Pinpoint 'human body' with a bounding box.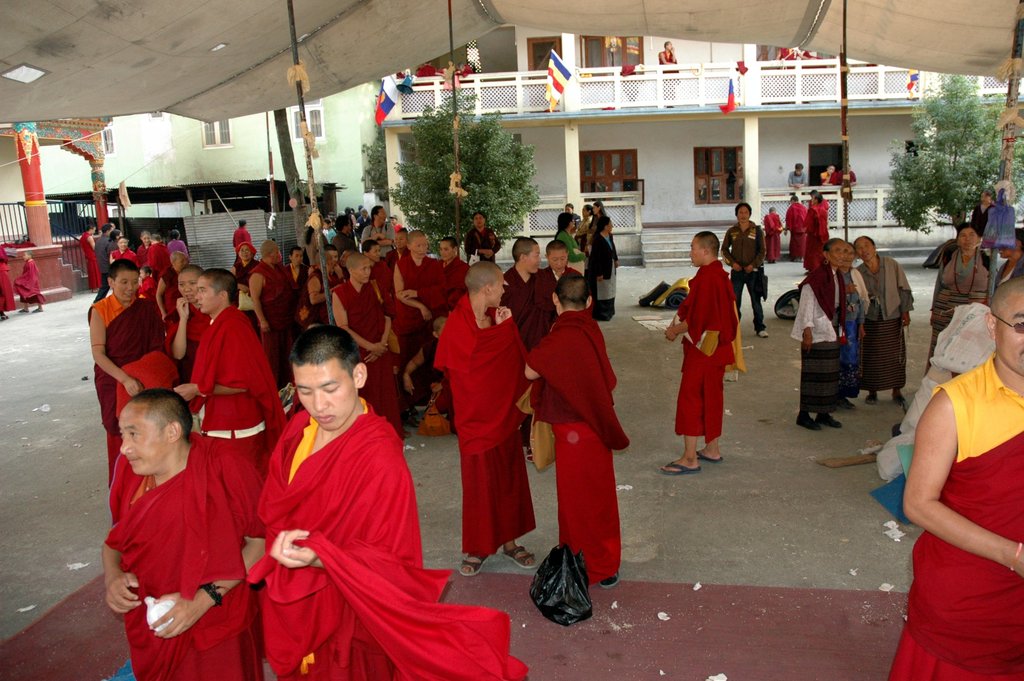
<region>894, 284, 1018, 666</region>.
